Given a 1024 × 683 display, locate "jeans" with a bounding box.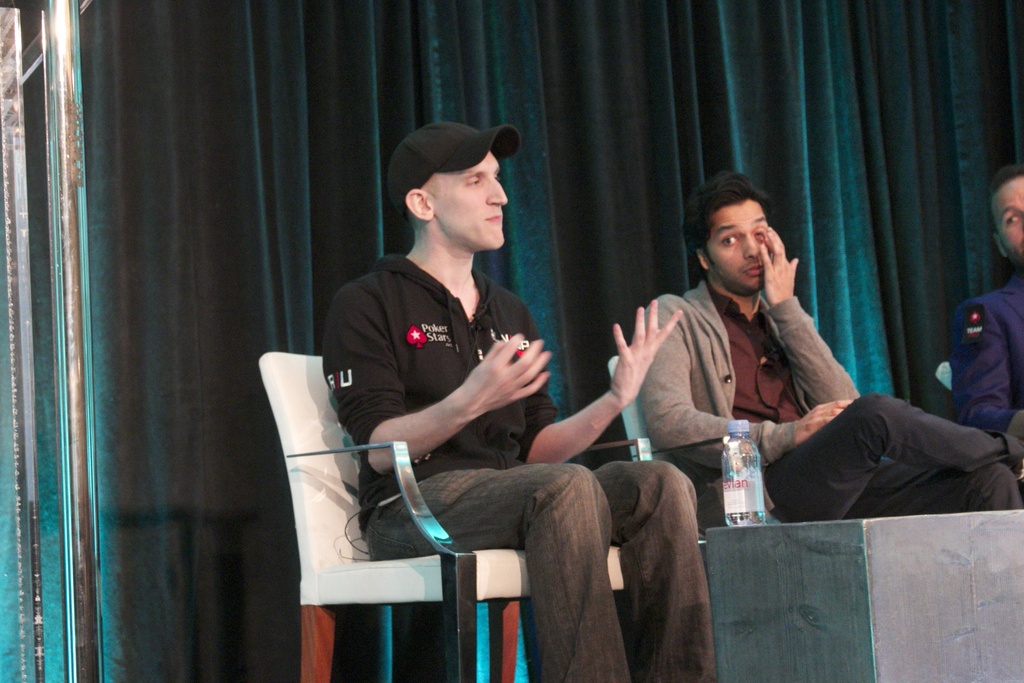
Located: 363:460:718:682.
